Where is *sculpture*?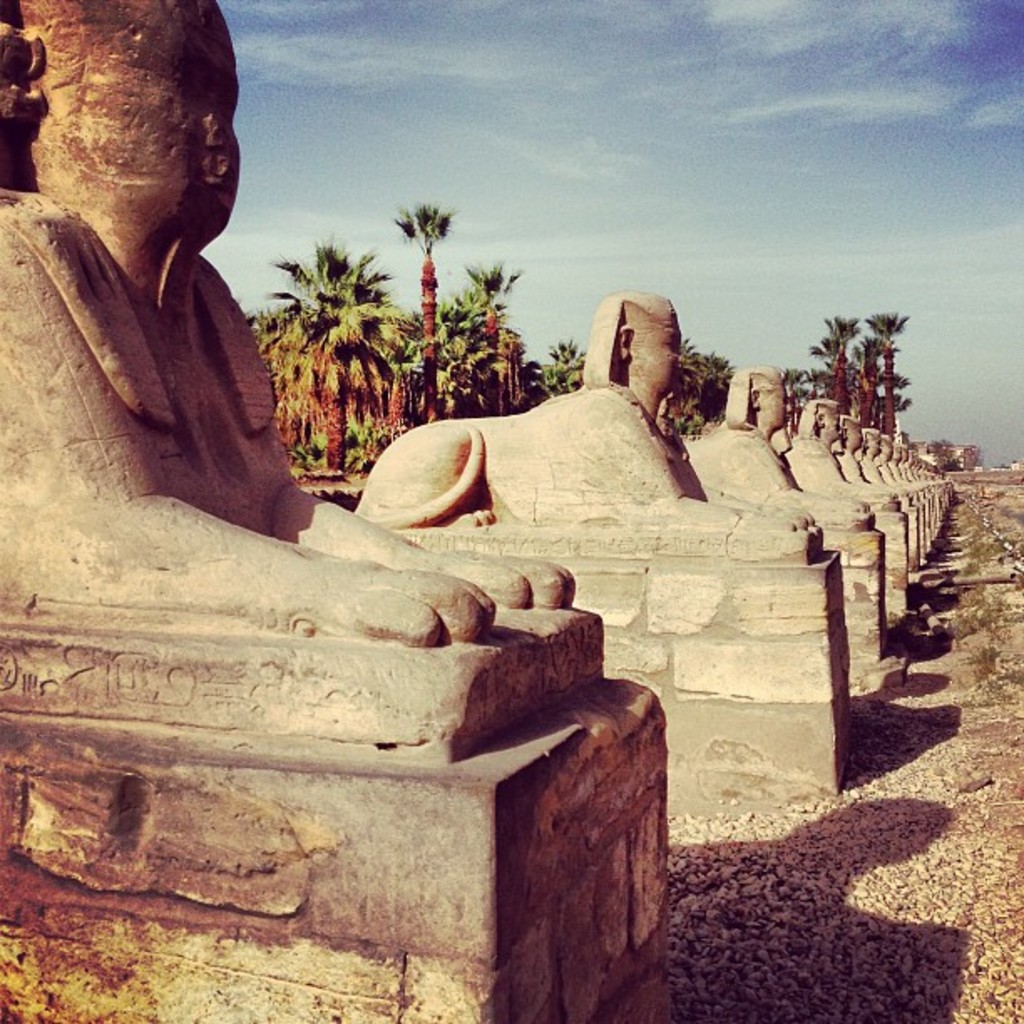
[0,0,587,653].
